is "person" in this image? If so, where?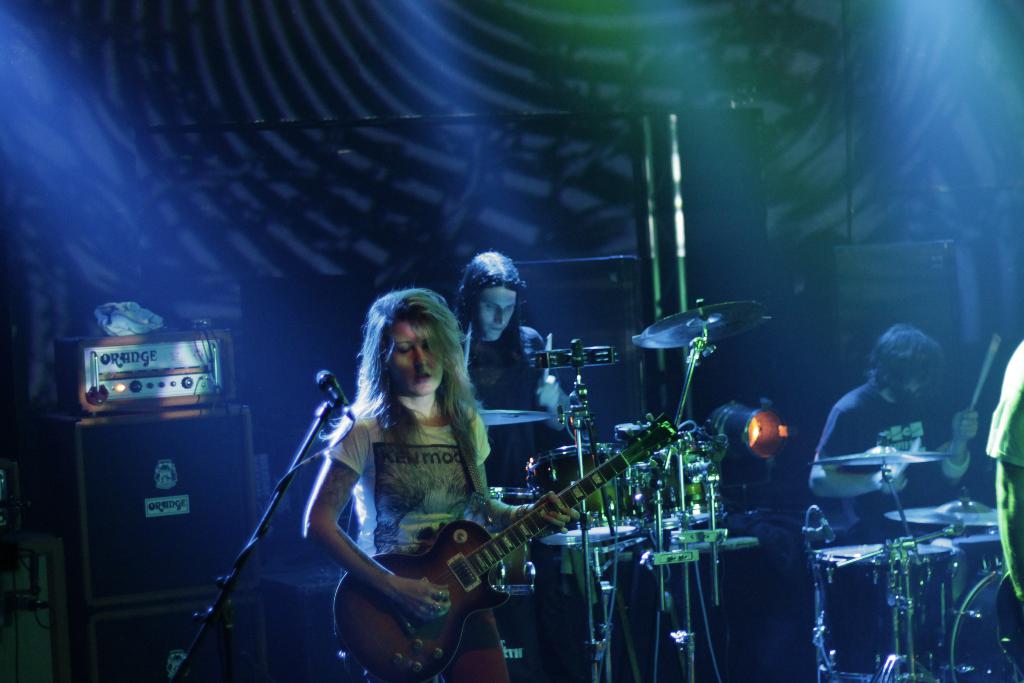
Yes, at region(806, 327, 980, 600).
